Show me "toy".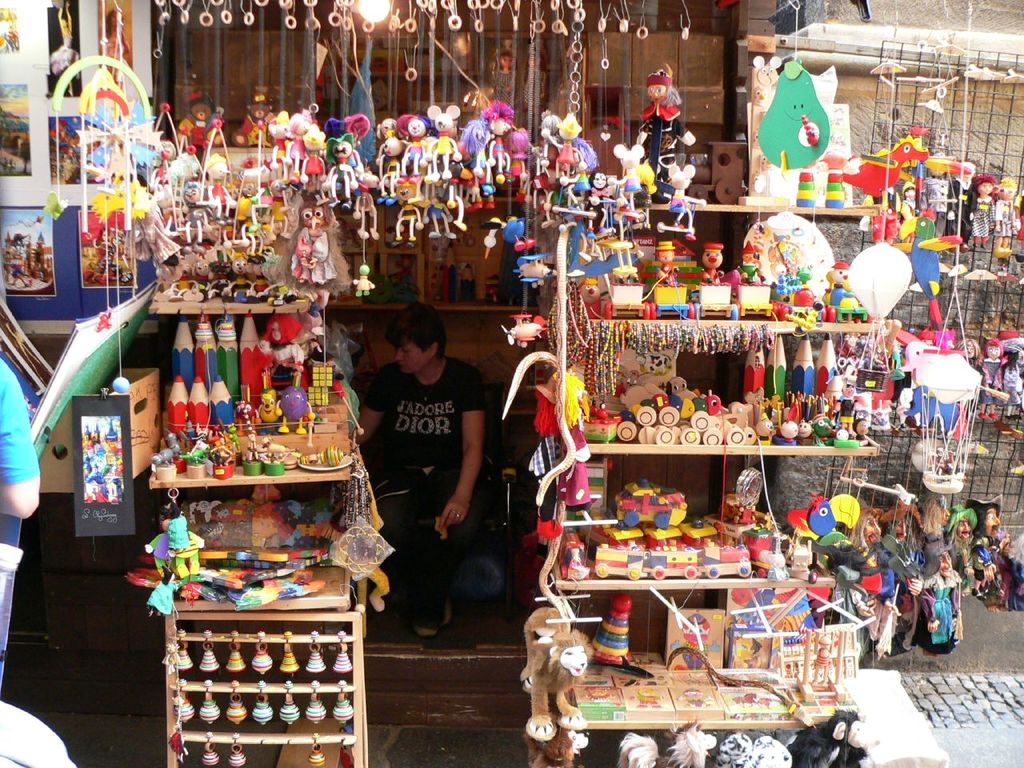
"toy" is here: select_region(836, 490, 890, 592).
